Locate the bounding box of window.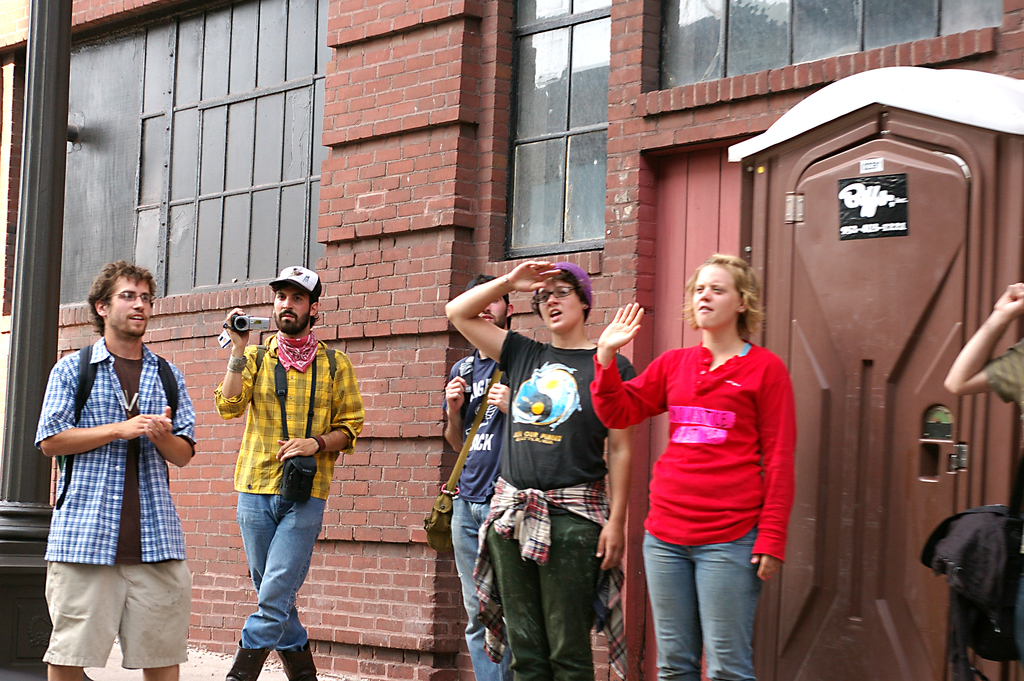
Bounding box: pyautogui.locateOnScreen(518, 21, 627, 248).
